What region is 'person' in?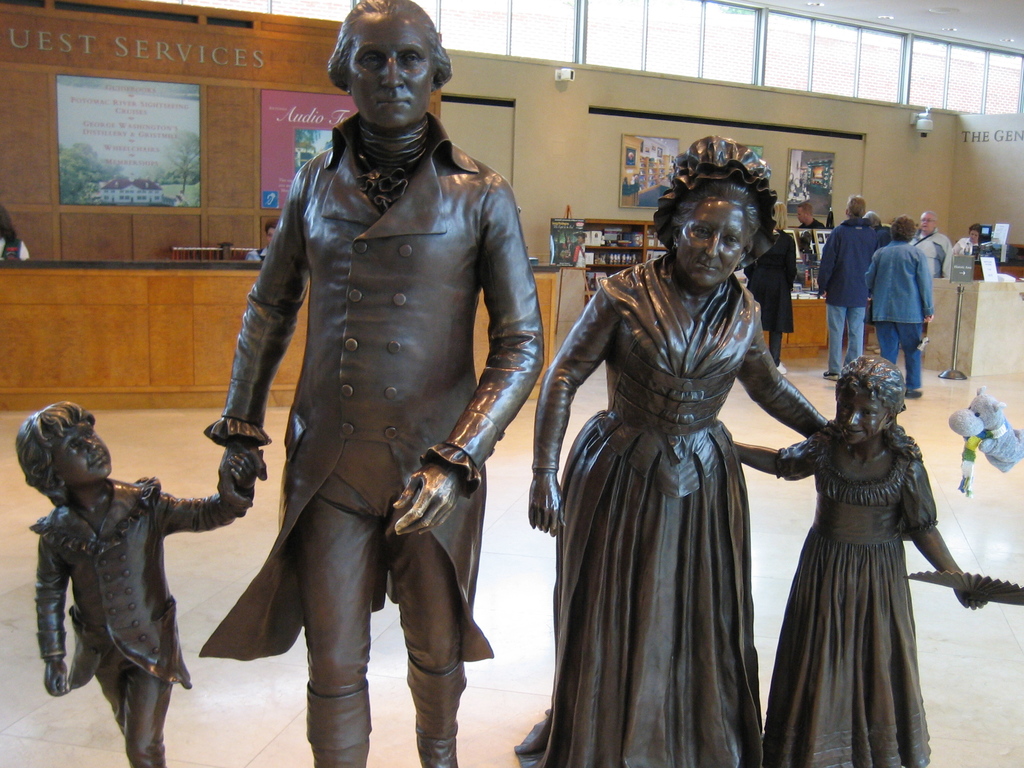
rect(956, 218, 988, 266).
